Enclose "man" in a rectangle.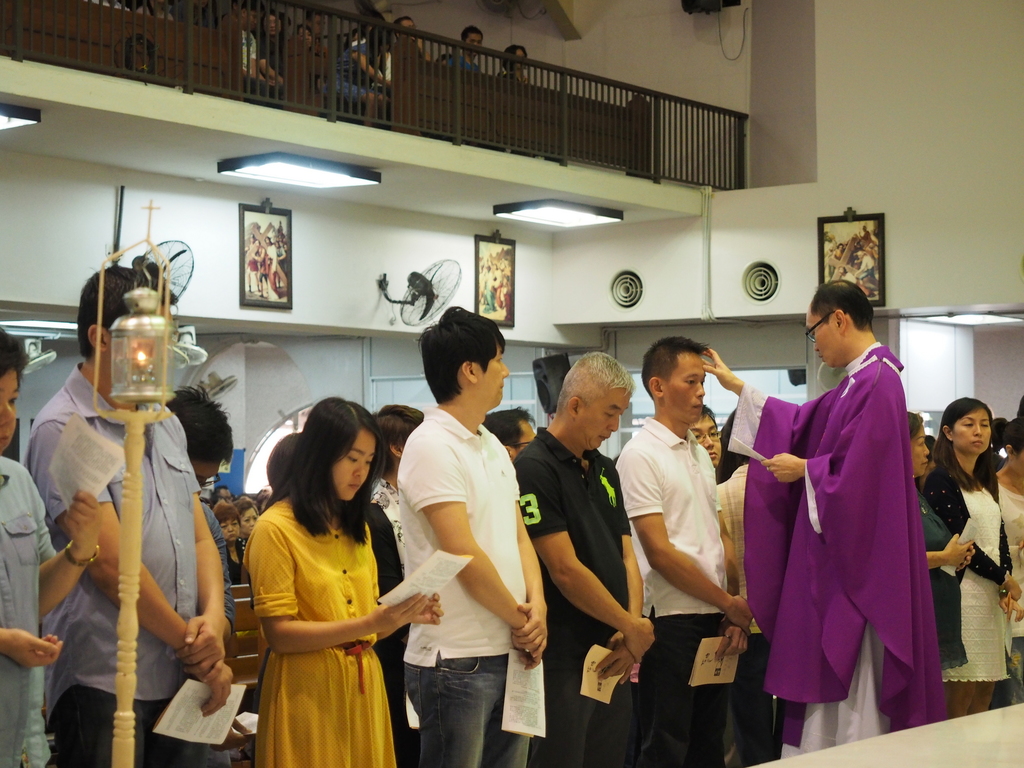
x1=687 y1=407 x2=732 y2=479.
